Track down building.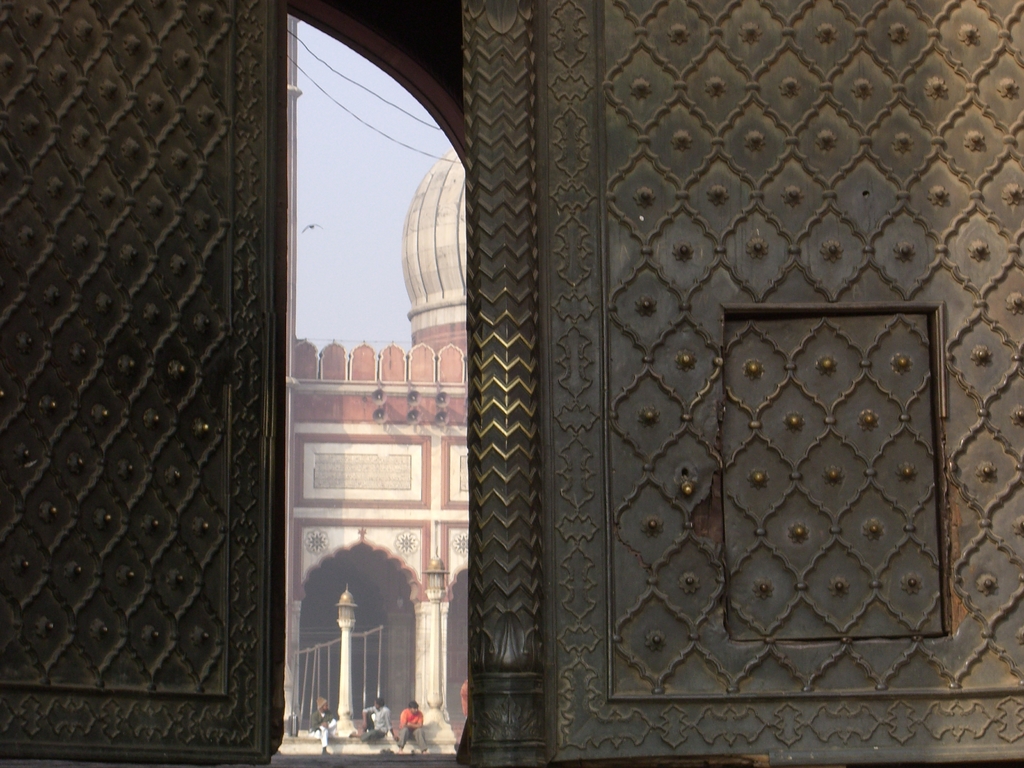
Tracked to crop(282, 13, 461, 756).
